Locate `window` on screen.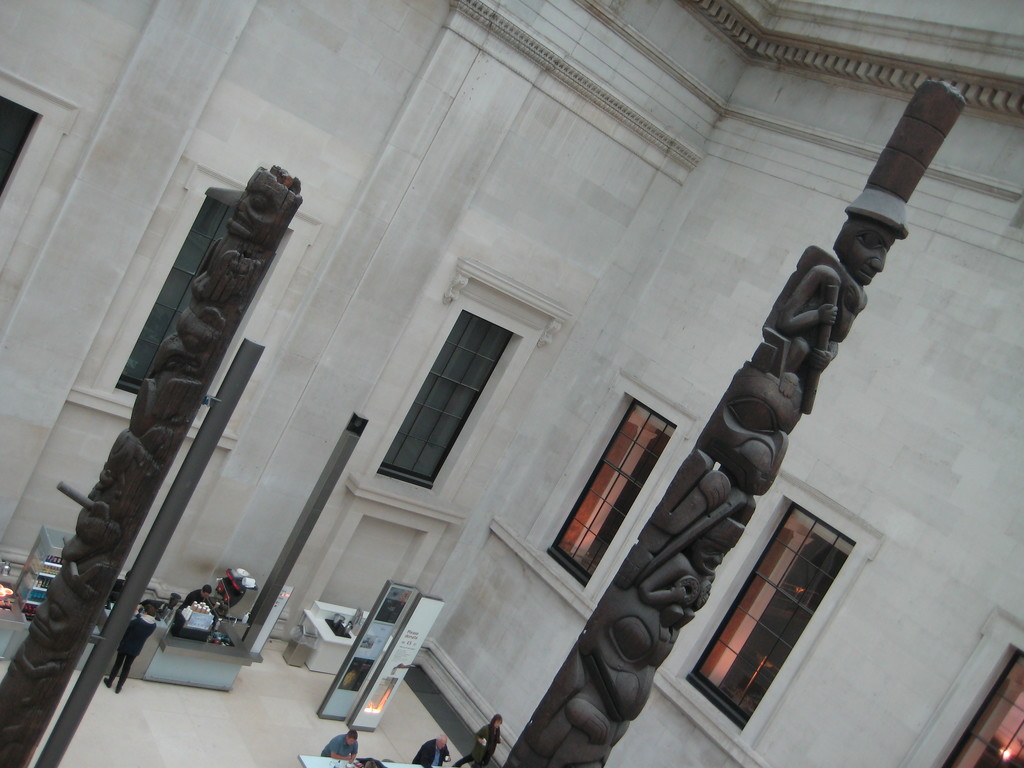
On screen at <bbox>668, 466, 877, 767</bbox>.
